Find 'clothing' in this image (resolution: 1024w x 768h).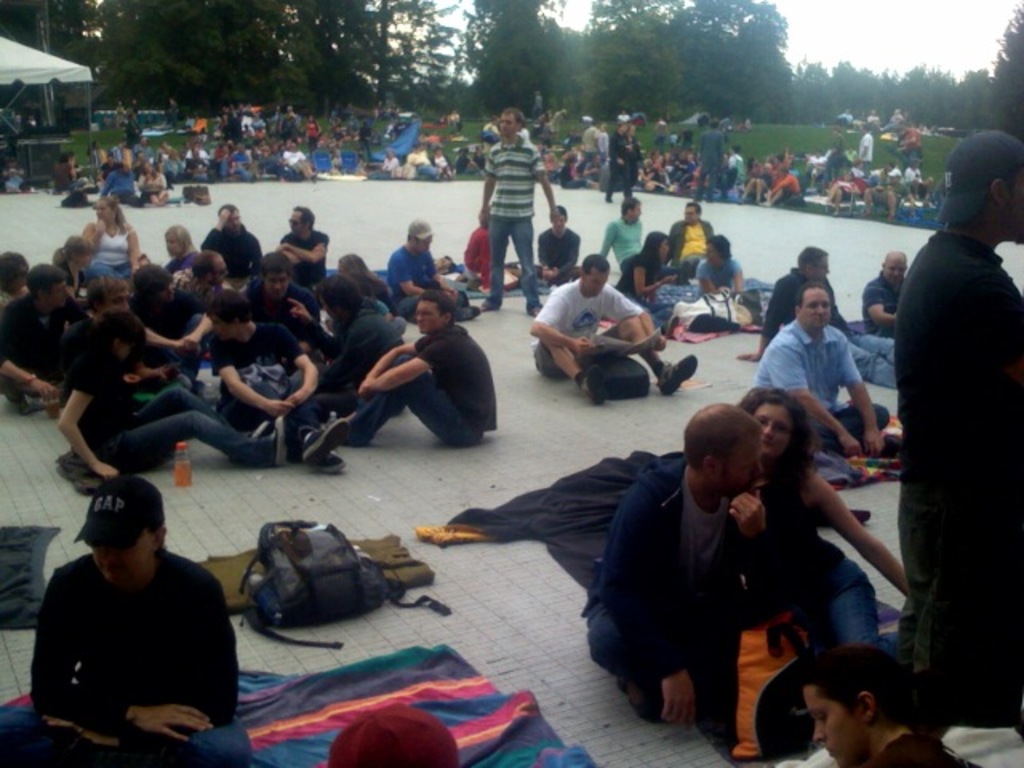
box(898, 218, 1022, 694).
